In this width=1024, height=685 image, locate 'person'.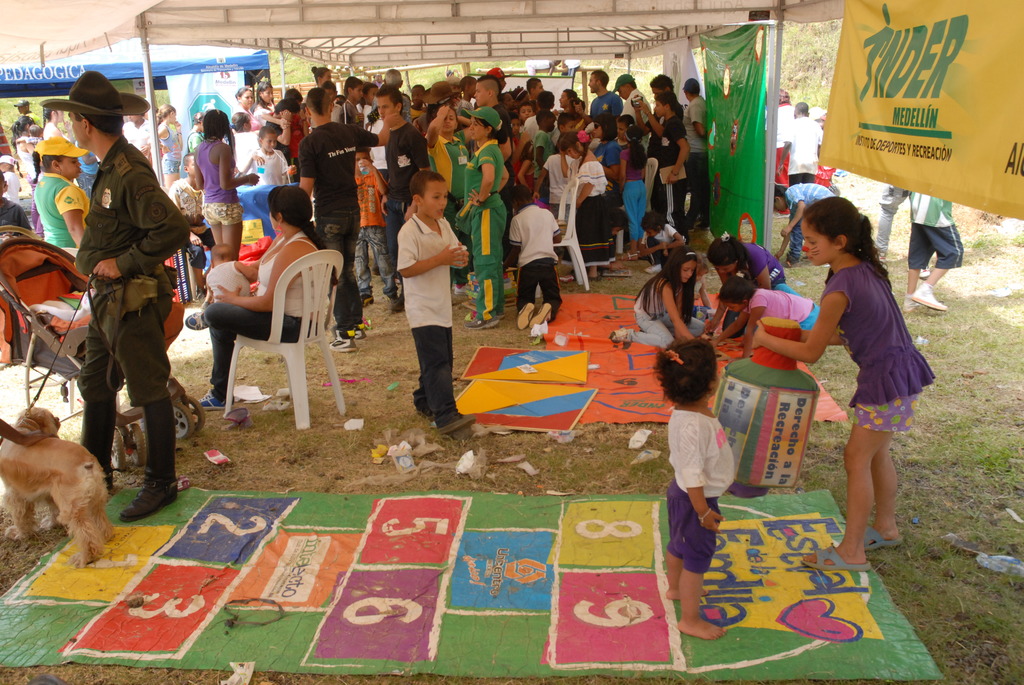
Bounding box: left=660, top=340, right=732, bottom=638.
